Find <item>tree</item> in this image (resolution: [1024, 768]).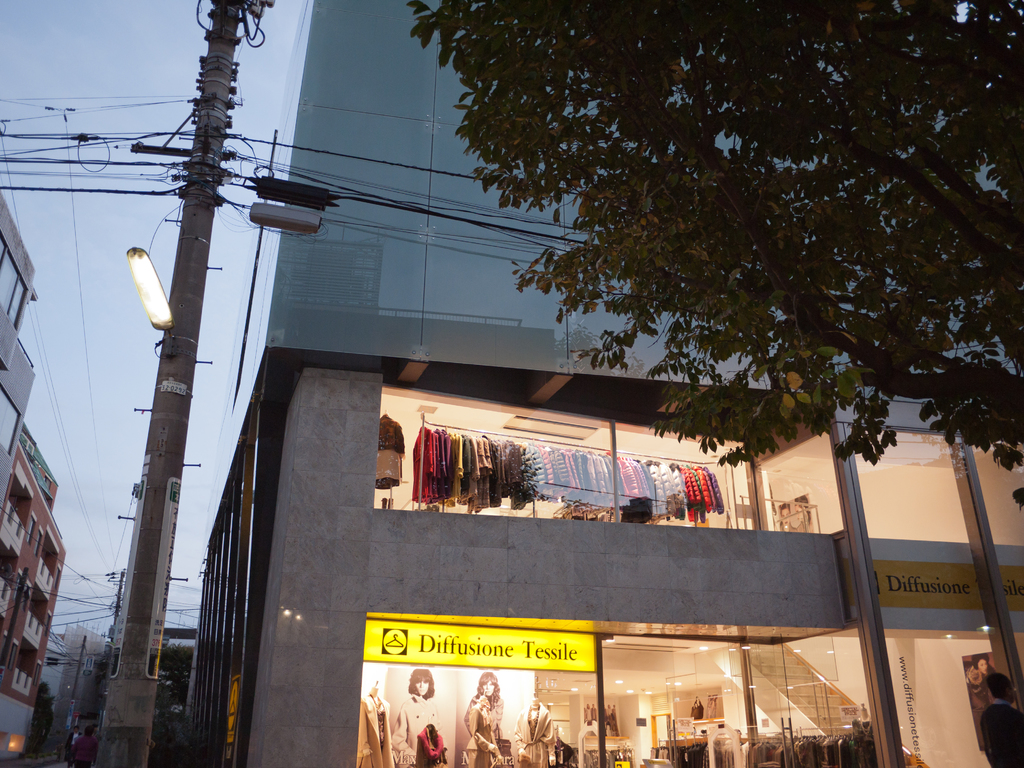
detection(160, 644, 195, 716).
